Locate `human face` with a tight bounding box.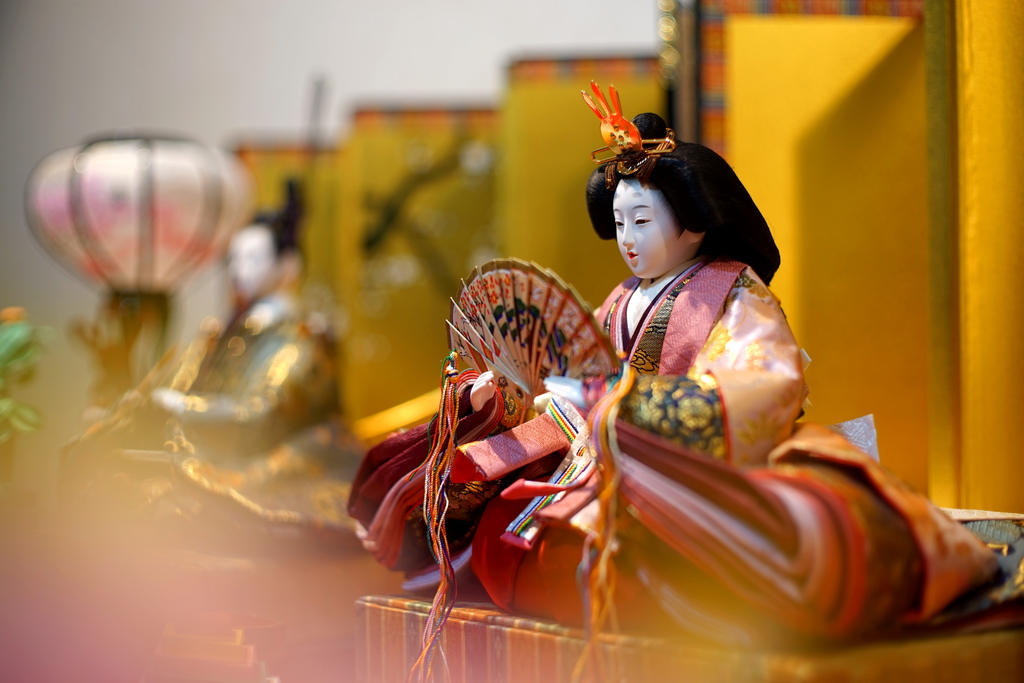
box=[235, 225, 278, 298].
